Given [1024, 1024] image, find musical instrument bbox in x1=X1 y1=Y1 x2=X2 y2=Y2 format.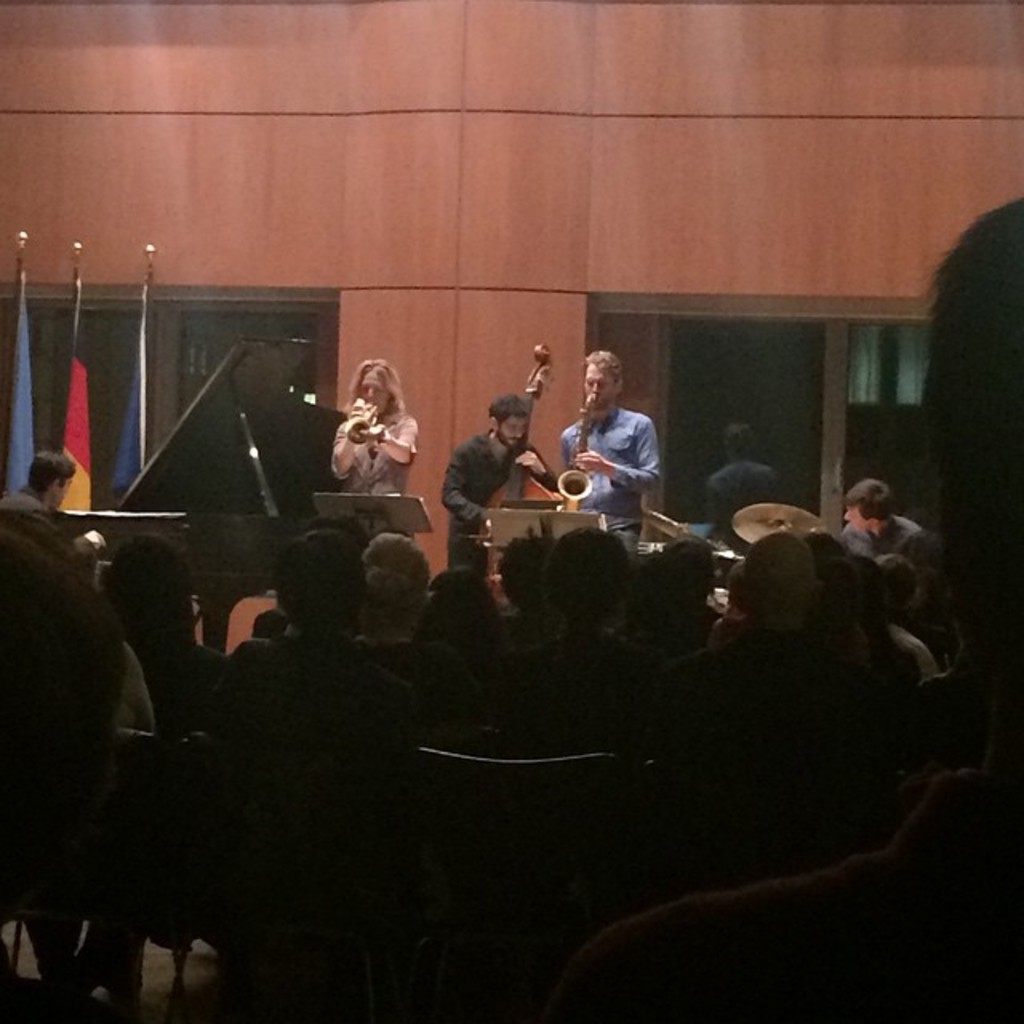
x1=346 y1=389 x2=389 y2=443.
